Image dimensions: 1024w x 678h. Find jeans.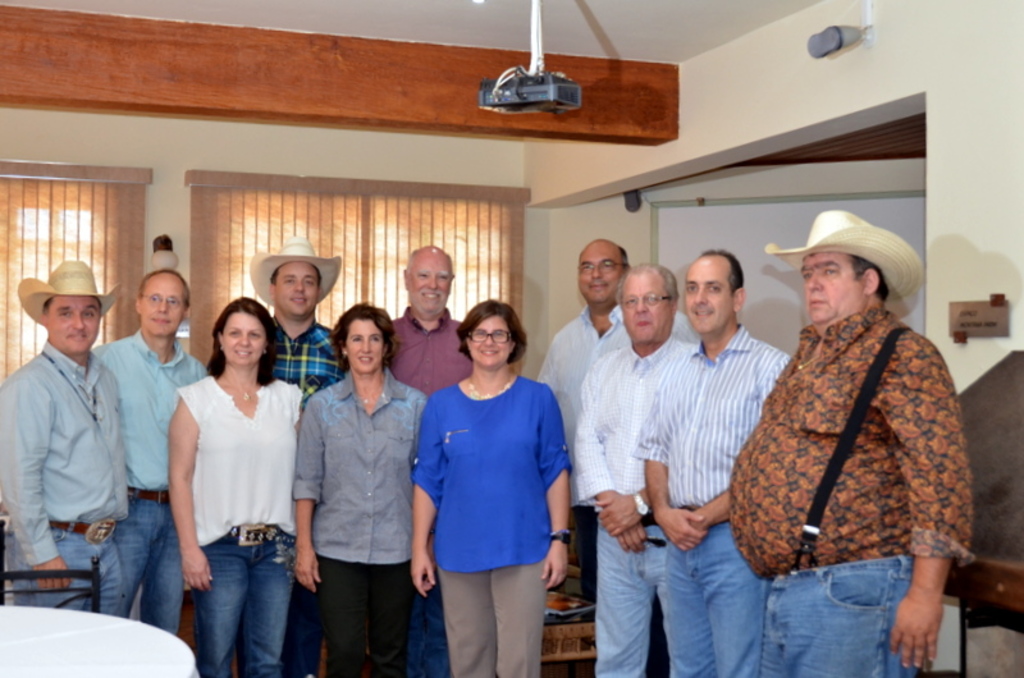
(x1=664, y1=523, x2=763, y2=677).
